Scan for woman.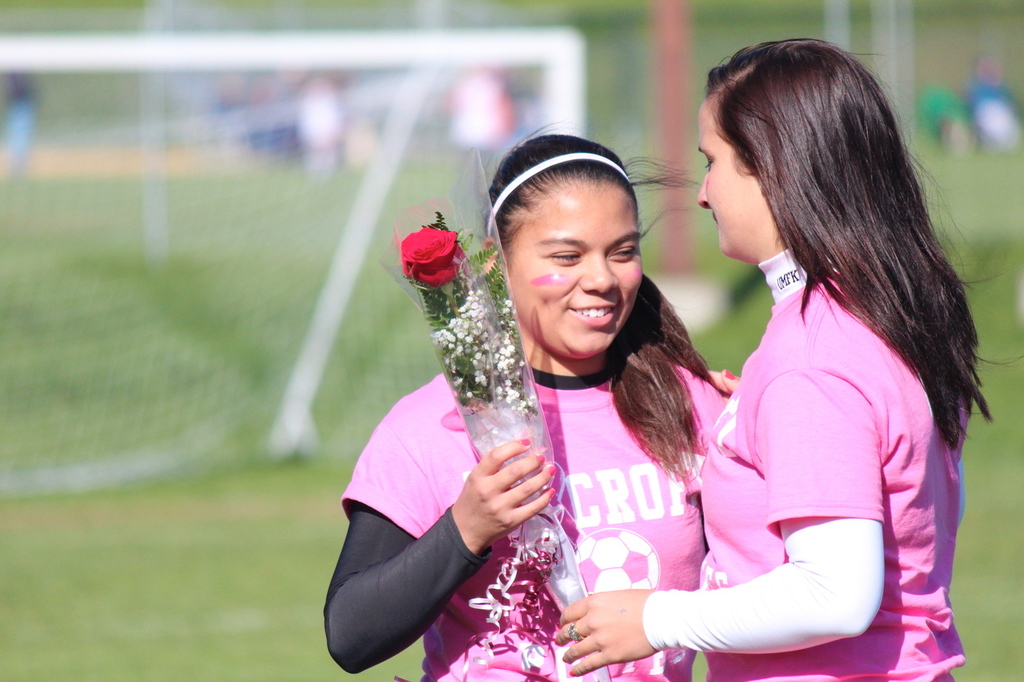
Scan result: locate(558, 38, 1006, 681).
